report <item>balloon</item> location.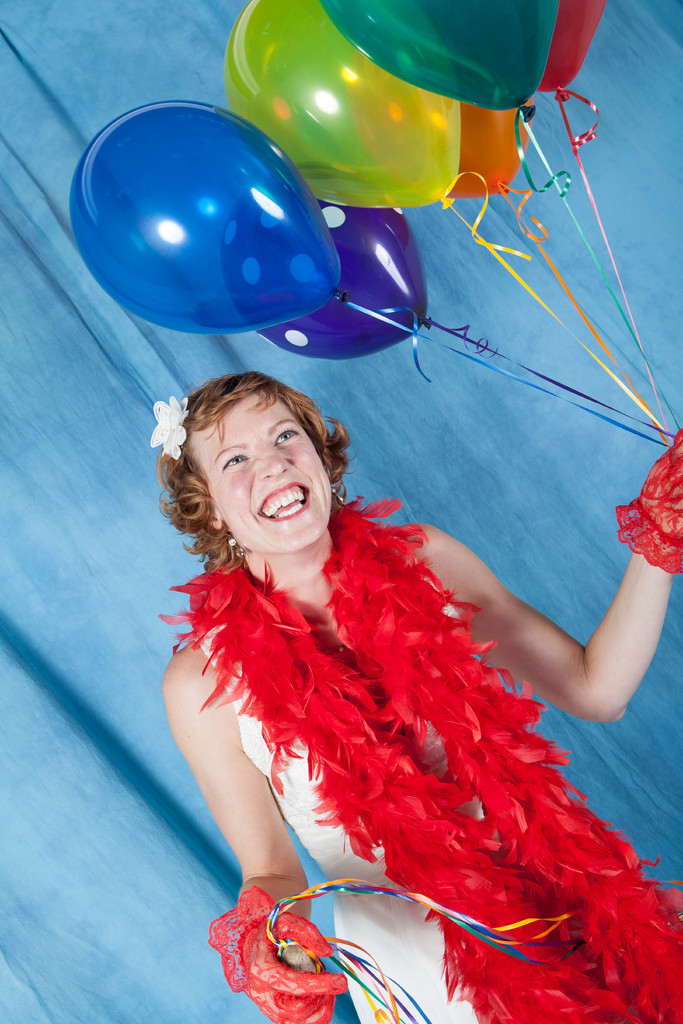
Report: x1=322, y1=1, x2=554, y2=122.
